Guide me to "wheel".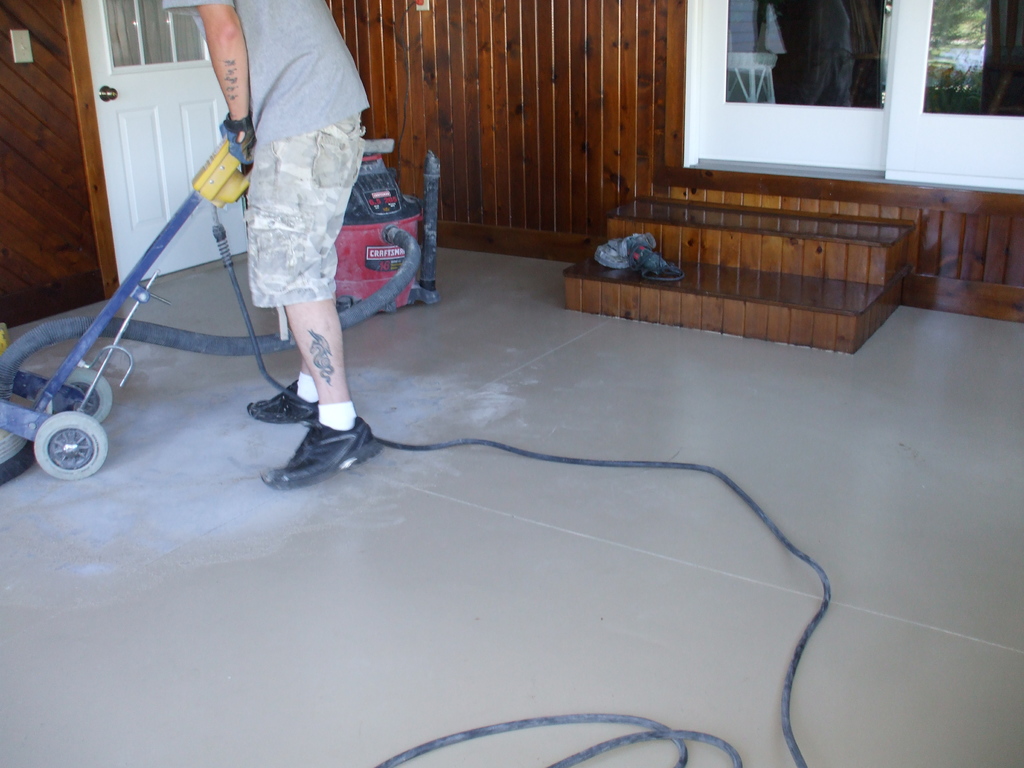
Guidance: x1=35 y1=410 x2=110 y2=477.
